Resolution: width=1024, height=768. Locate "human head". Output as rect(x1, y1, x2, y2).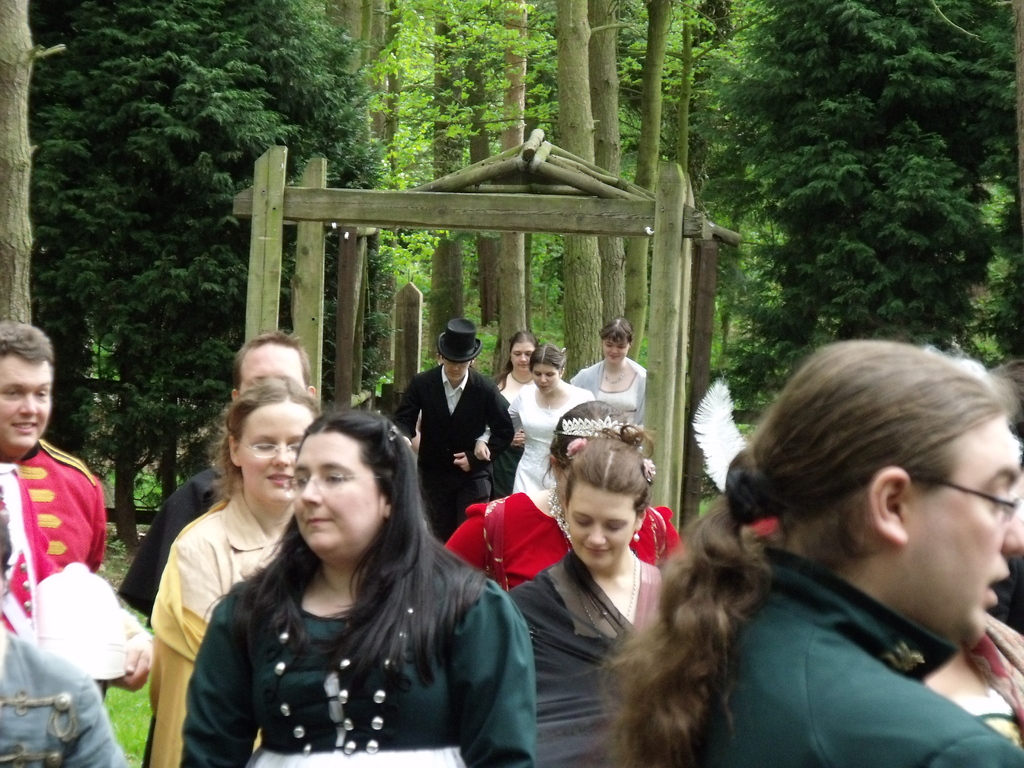
rect(544, 397, 628, 502).
